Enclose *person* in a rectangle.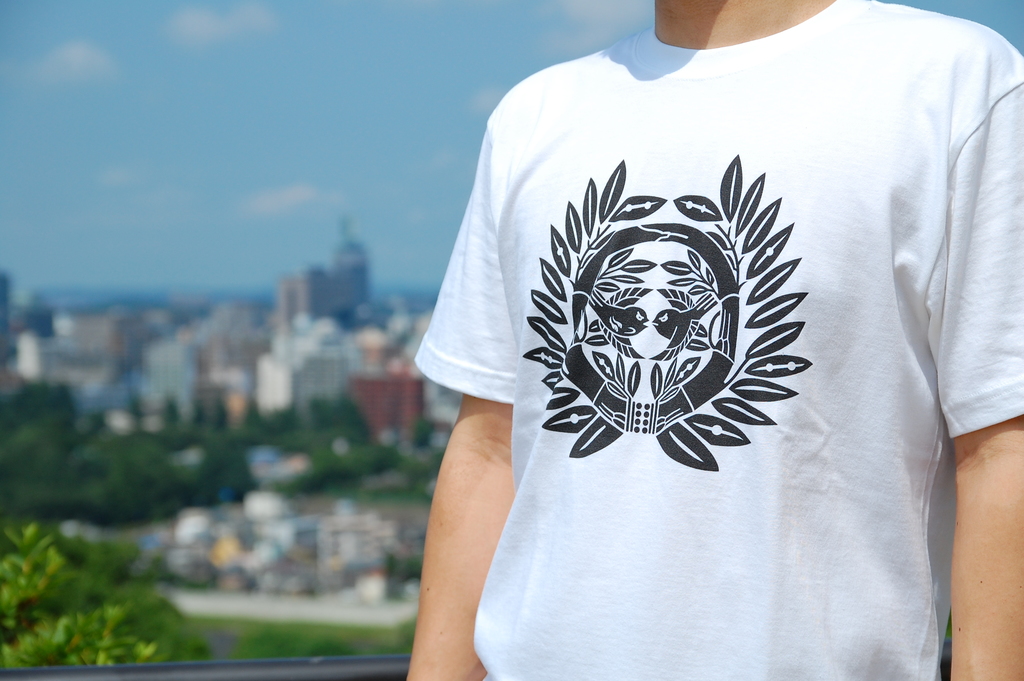
[310,0,990,668].
